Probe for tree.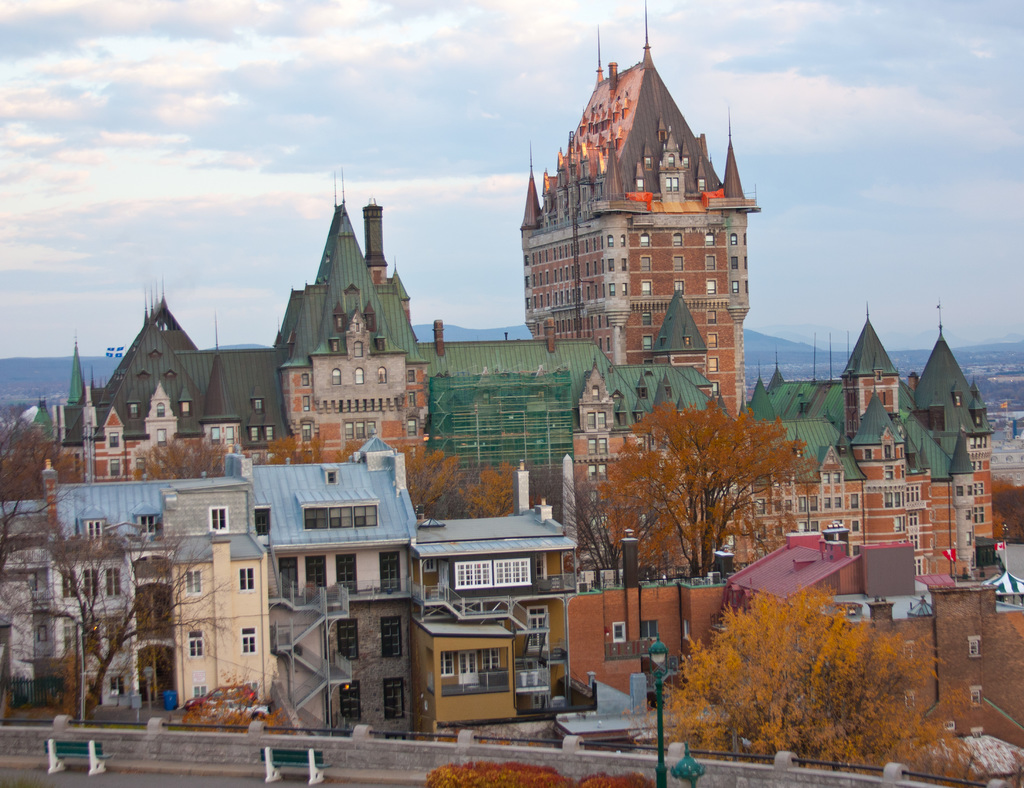
Probe result: crop(0, 535, 239, 707).
